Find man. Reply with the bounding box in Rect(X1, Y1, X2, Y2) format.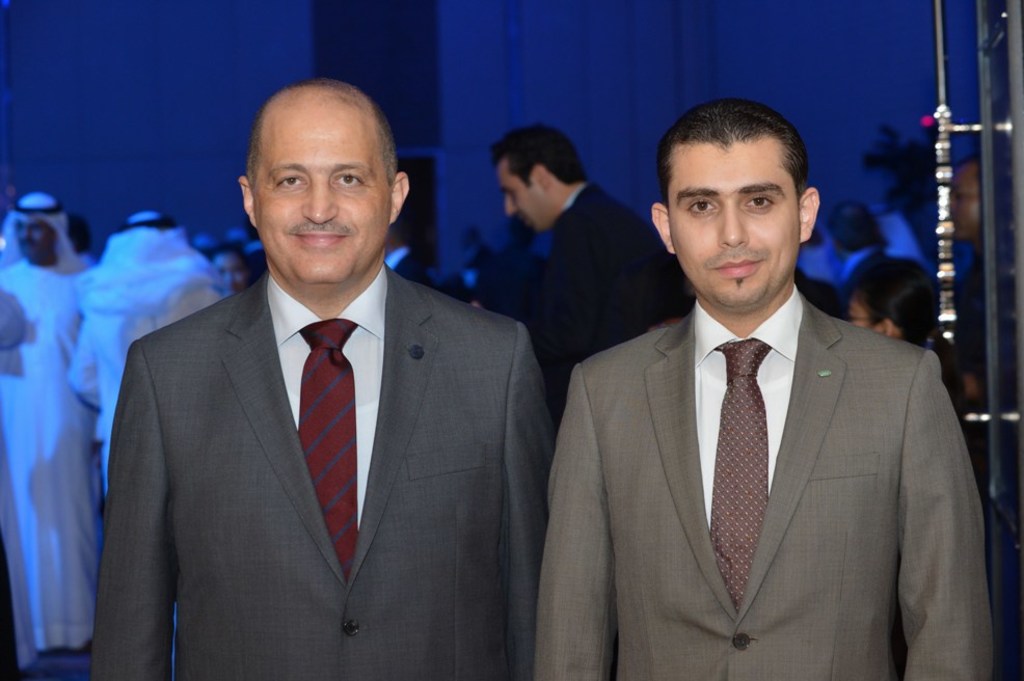
Rect(0, 189, 105, 651).
